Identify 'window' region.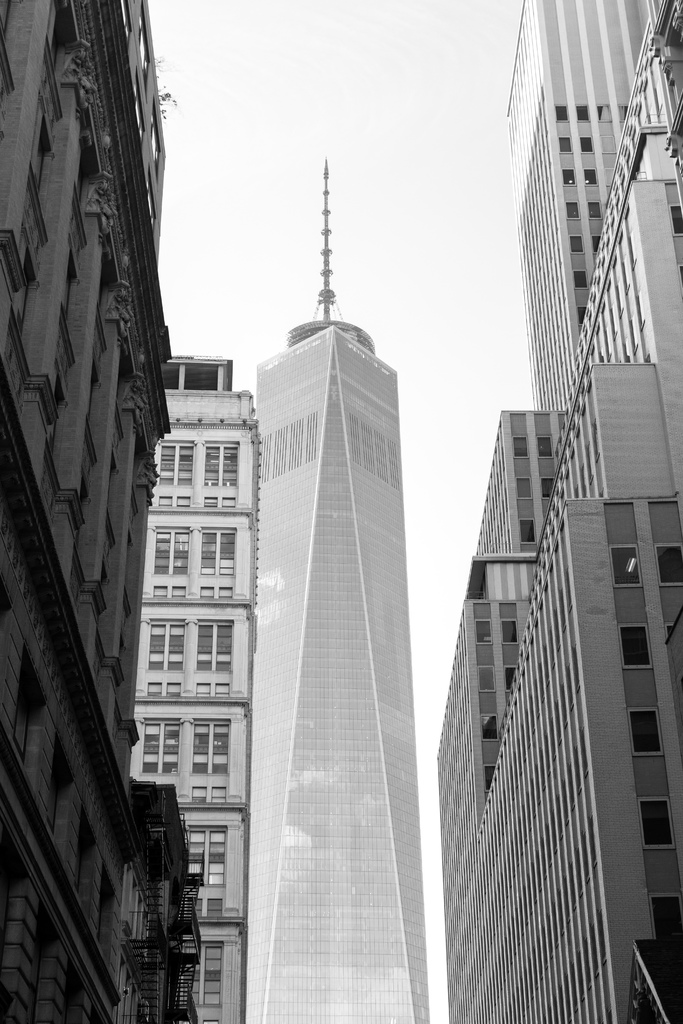
Region: [x1=568, y1=274, x2=586, y2=292].
